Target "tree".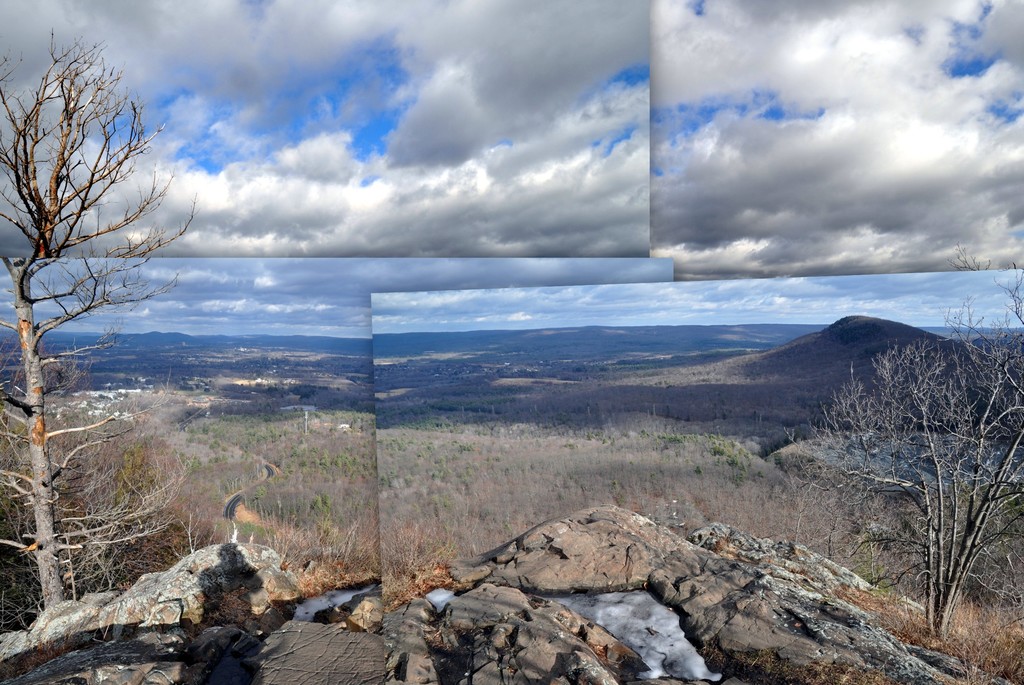
Target region: (x1=0, y1=20, x2=241, y2=684).
